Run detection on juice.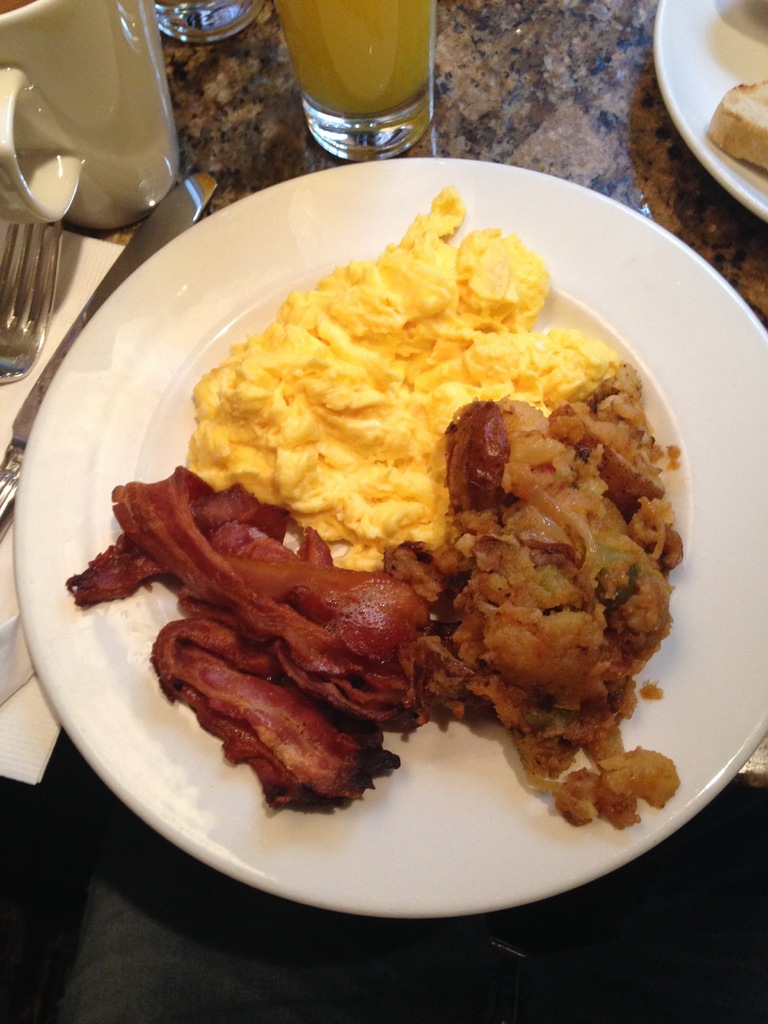
Result: bbox=(266, 4, 450, 136).
